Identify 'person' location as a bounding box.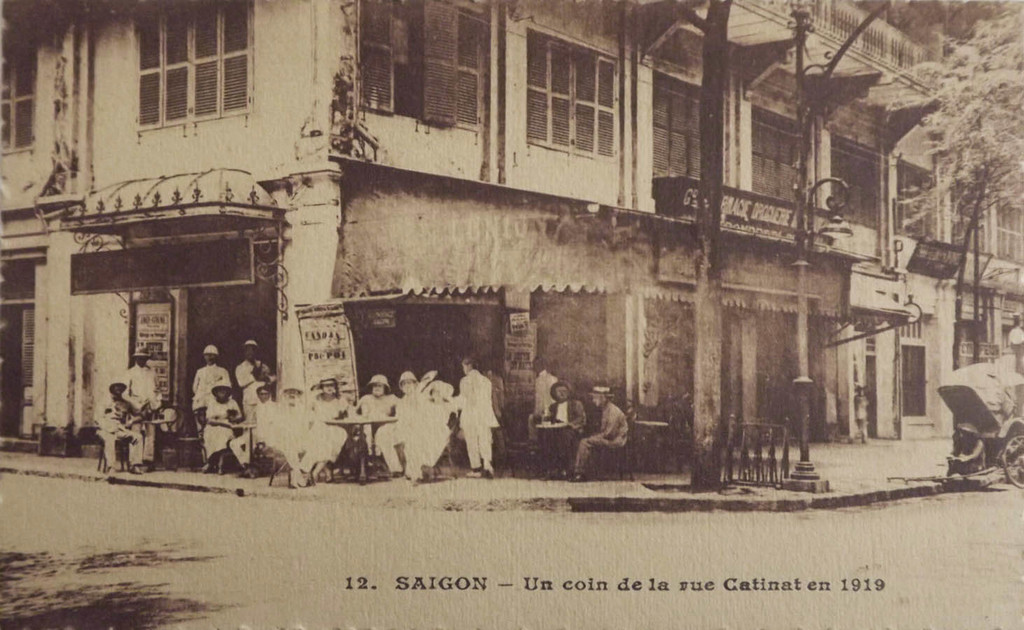
BBox(416, 379, 446, 479).
